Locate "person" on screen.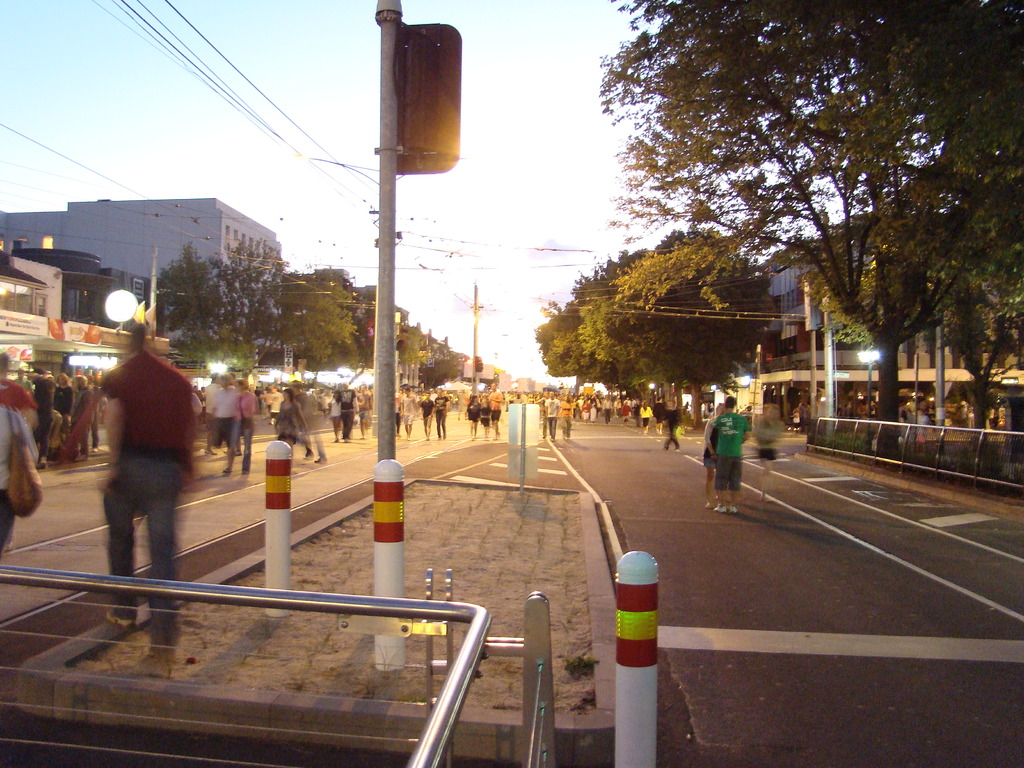
On screen at 488 380 505 440.
